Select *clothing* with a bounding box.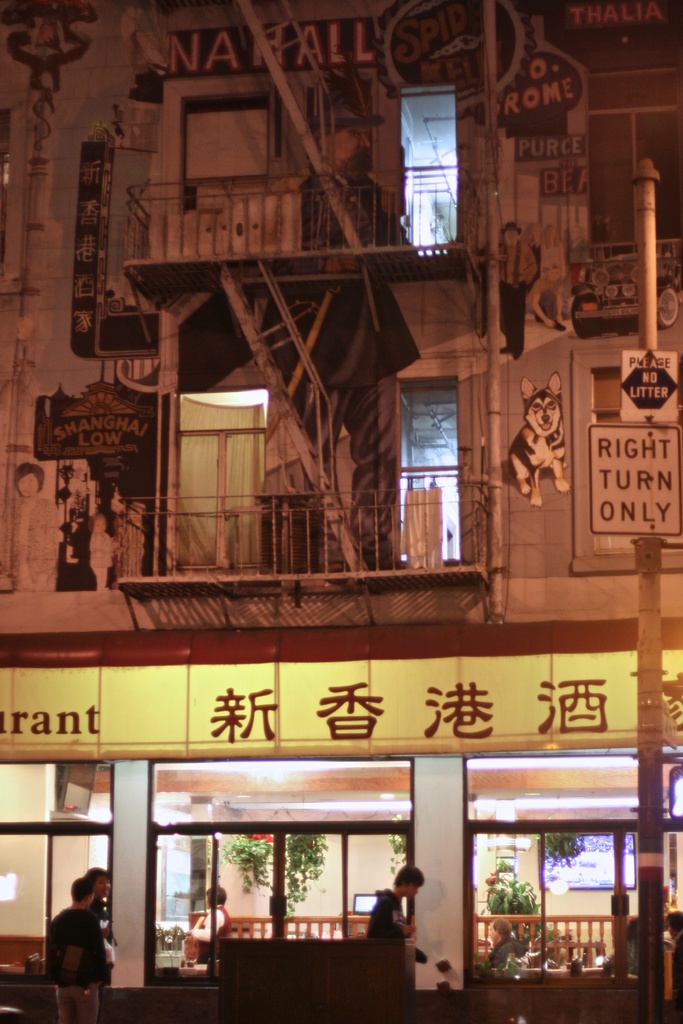
[613, 942, 645, 970].
